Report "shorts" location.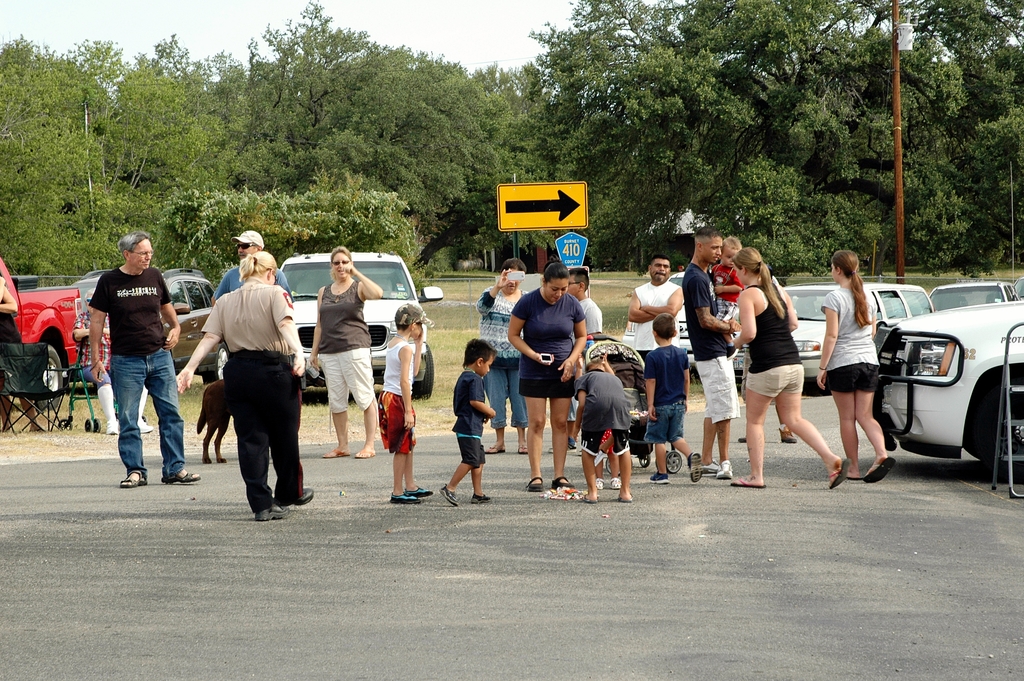
Report: {"left": 579, "top": 425, "right": 630, "bottom": 454}.
